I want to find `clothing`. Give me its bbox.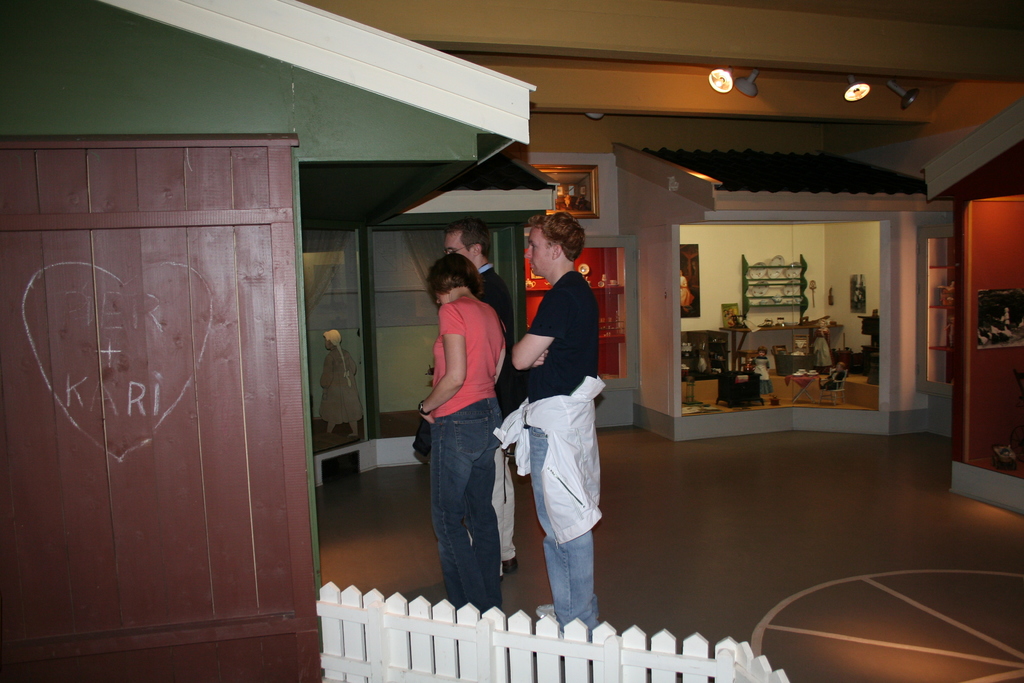
detection(474, 259, 519, 576).
